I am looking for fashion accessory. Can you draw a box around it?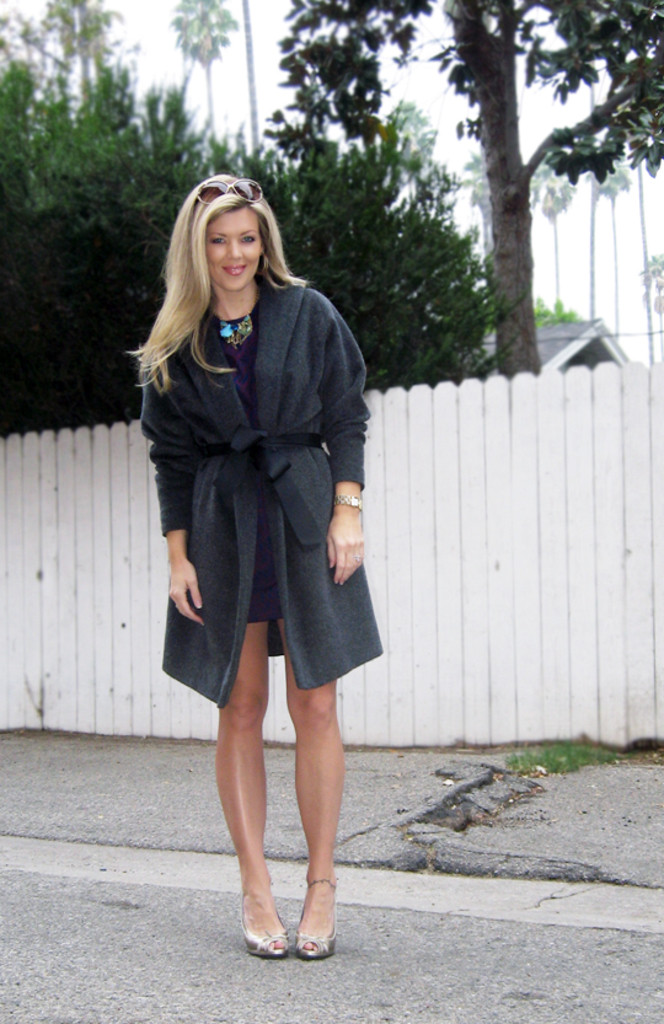
Sure, the bounding box is rect(210, 289, 261, 352).
